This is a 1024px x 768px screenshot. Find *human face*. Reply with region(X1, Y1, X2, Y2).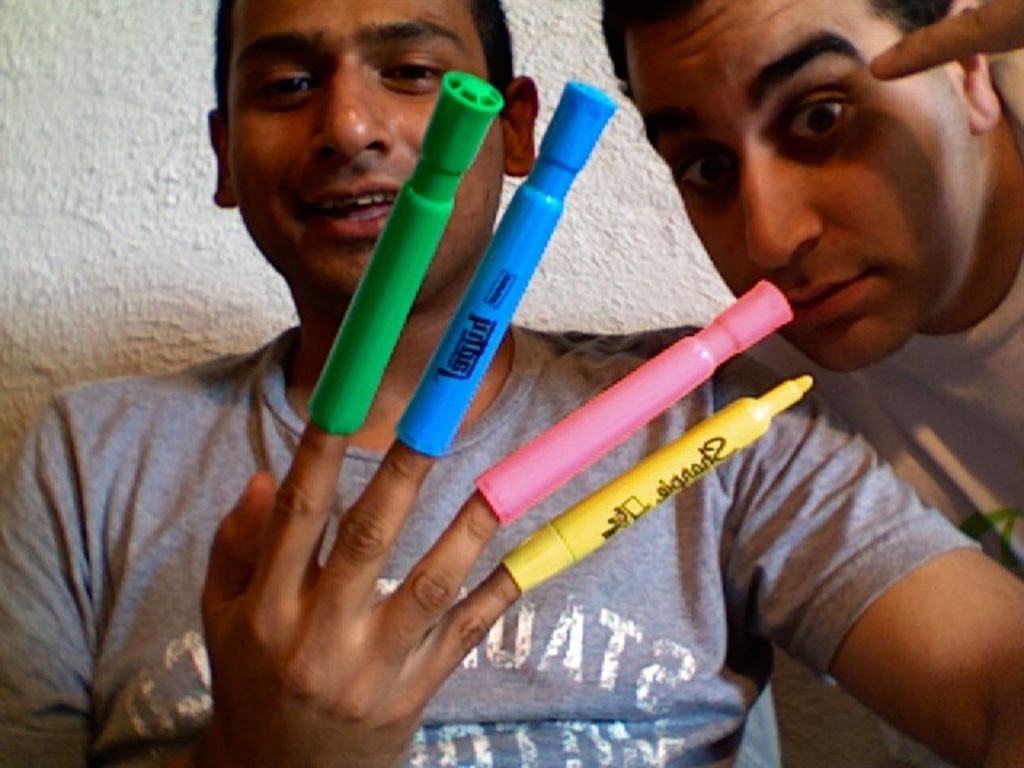
region(627, 0, 968, 373).
